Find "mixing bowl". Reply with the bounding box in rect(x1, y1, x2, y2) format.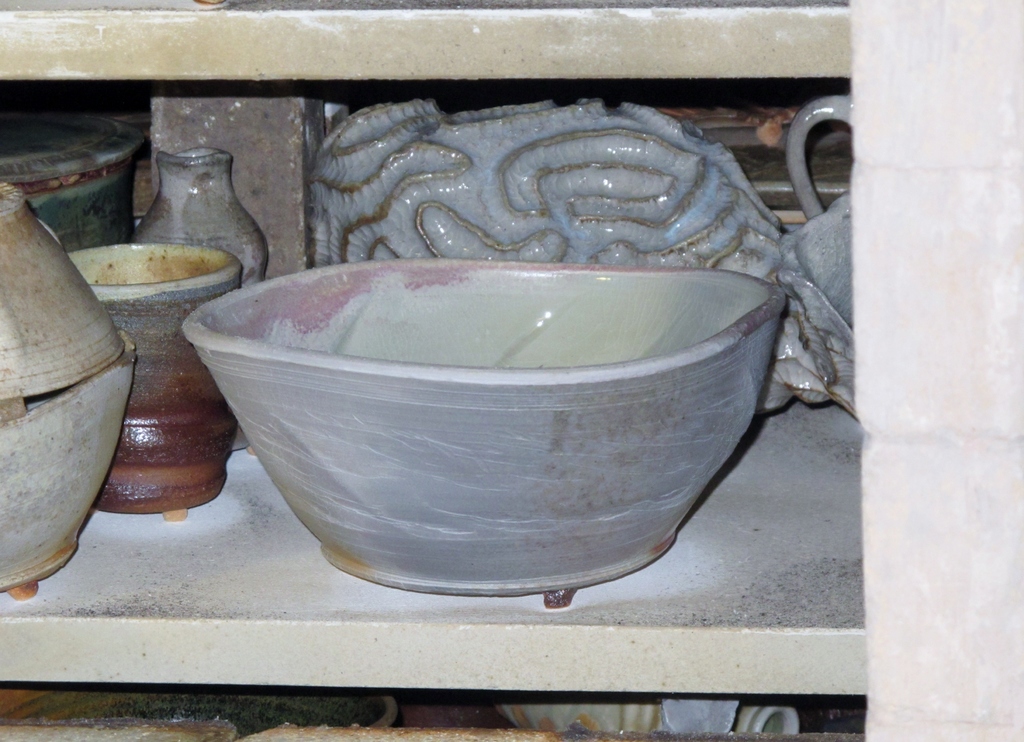
rect(163, 237, 812, 599).
